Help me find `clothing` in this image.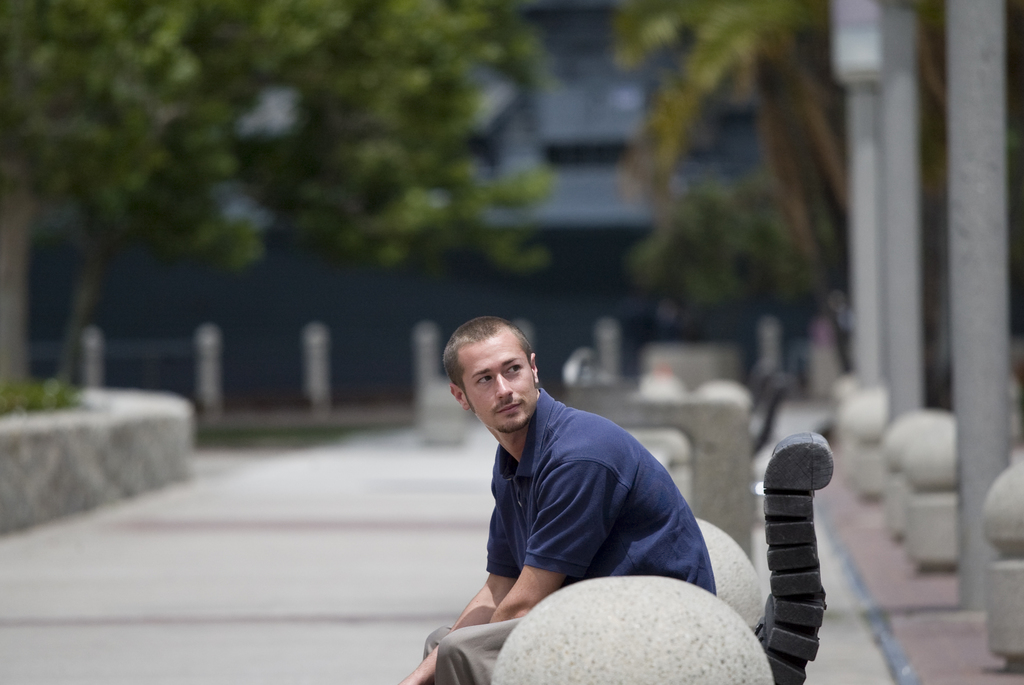
Found it: {"x1": 430, "y1": 357, "x2": 723, "y2": 634}.
